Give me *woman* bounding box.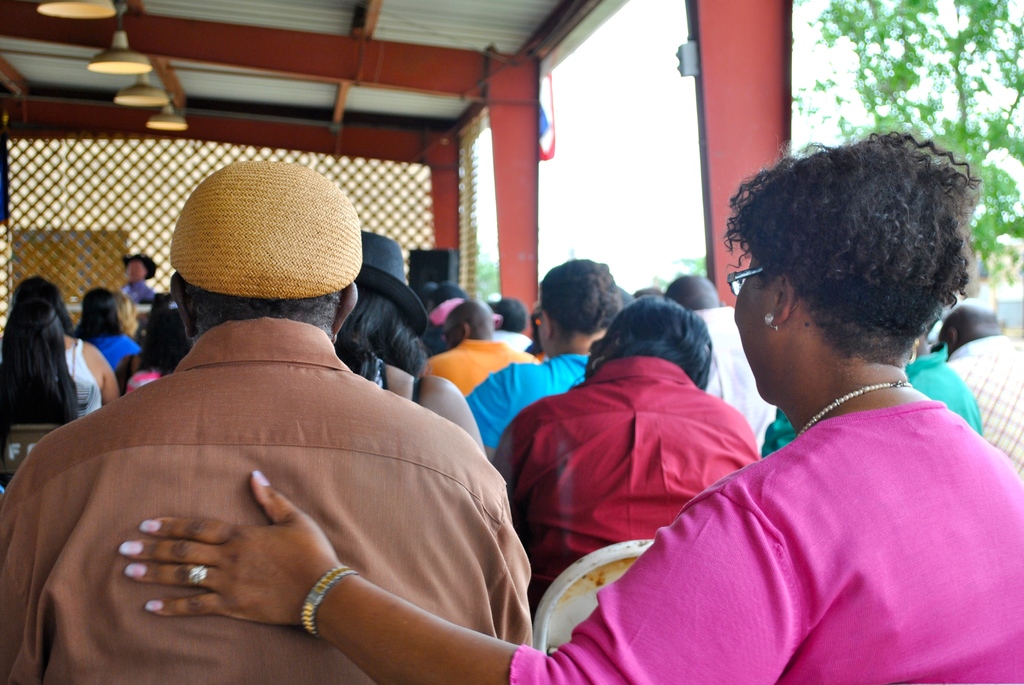
333 223 489 459.
